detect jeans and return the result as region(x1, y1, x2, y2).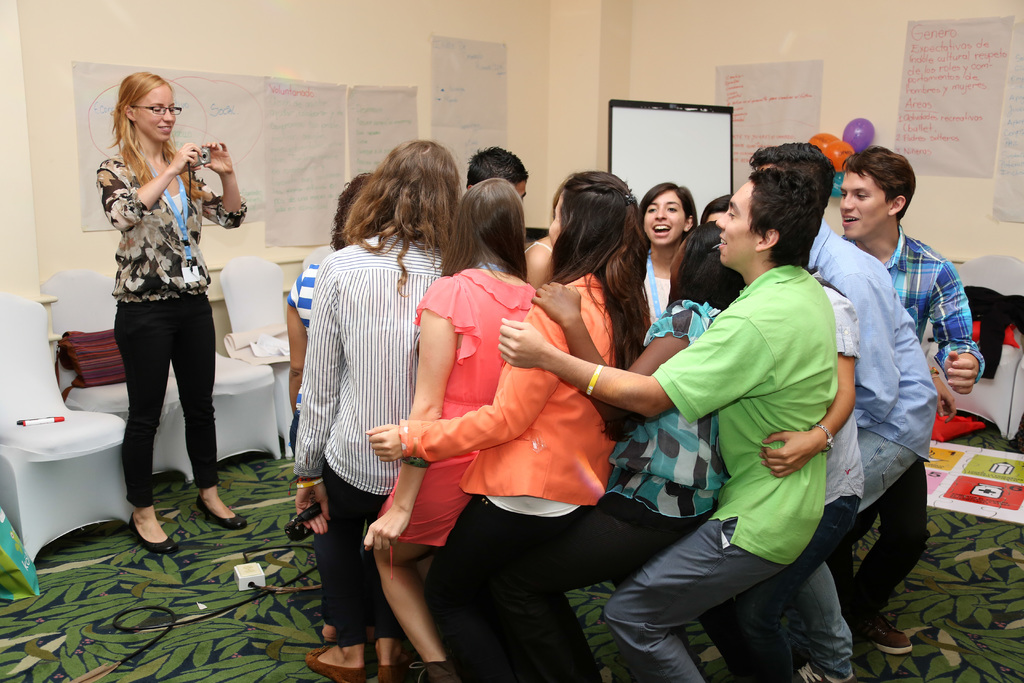
region(101, 295, 214, 524).
